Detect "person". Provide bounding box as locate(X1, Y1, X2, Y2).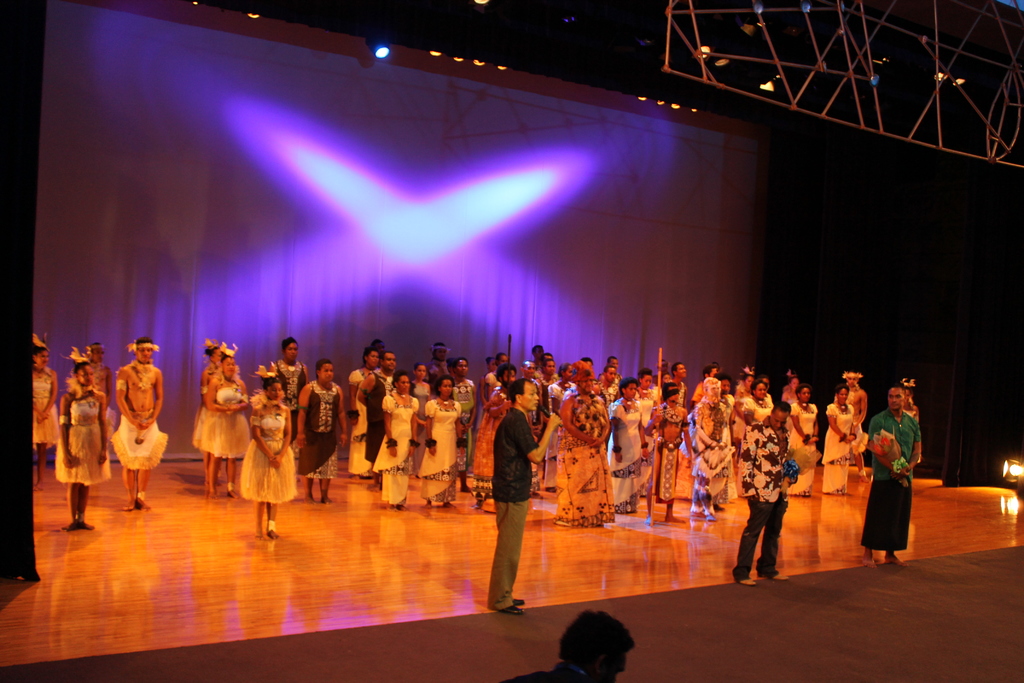
locate(509, 611, 641, 682).
